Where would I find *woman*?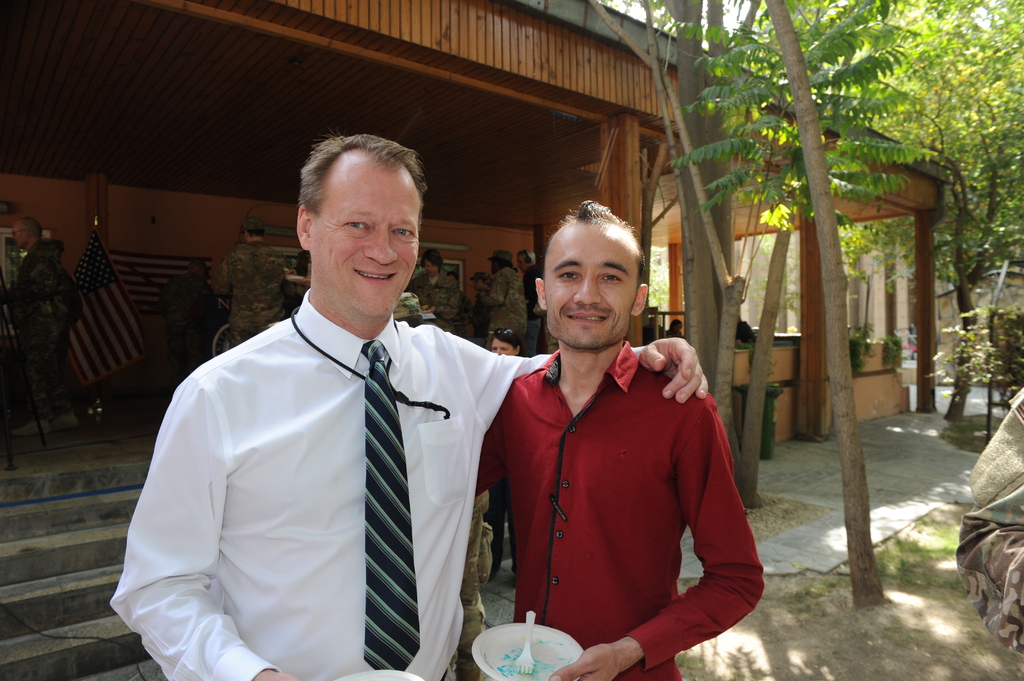
At [x1=476, y1=326, x2=519, y2=579].
